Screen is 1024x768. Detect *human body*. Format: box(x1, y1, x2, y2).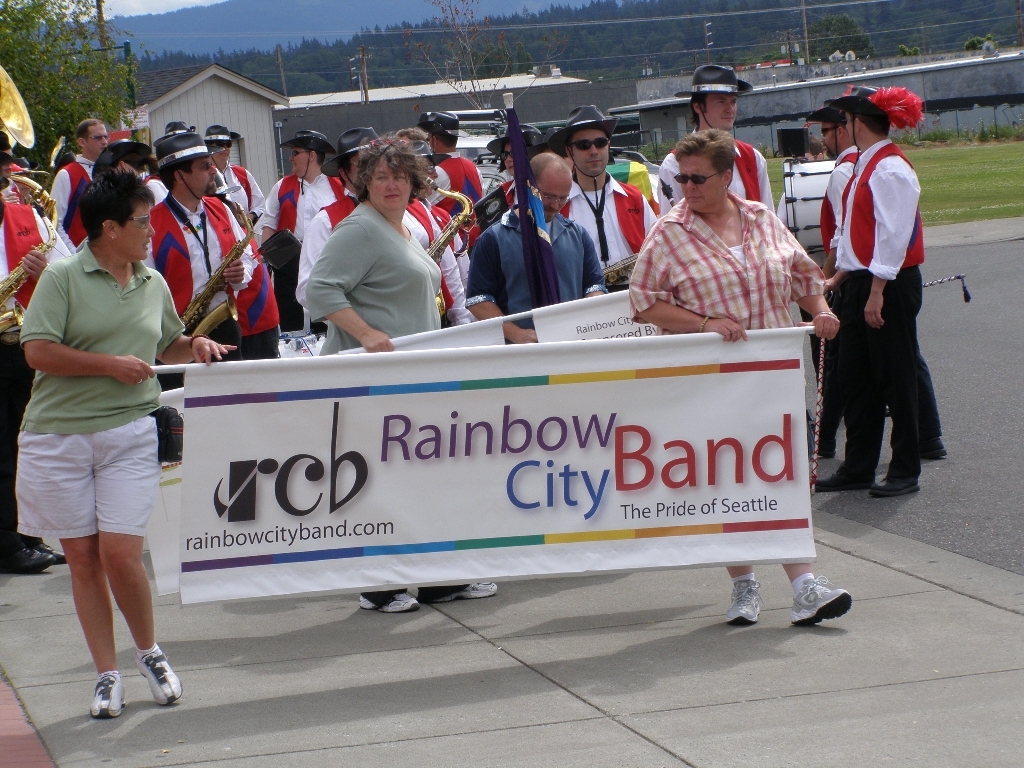
box(827, 149, 915, 502).
